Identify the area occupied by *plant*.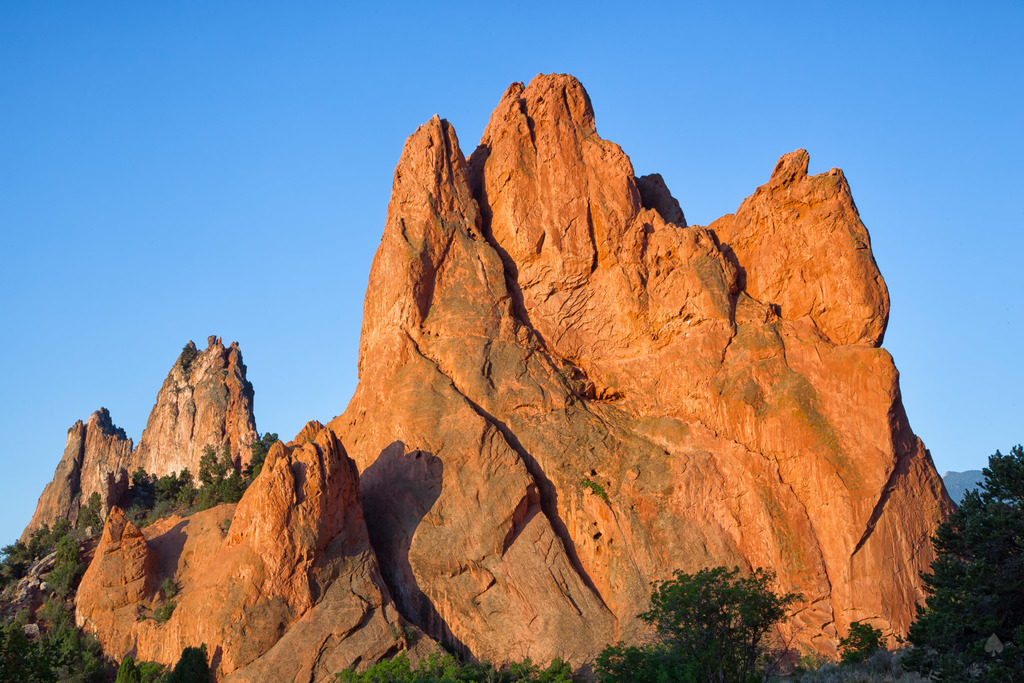
Area: BBox(138, 611, 150, 625).
